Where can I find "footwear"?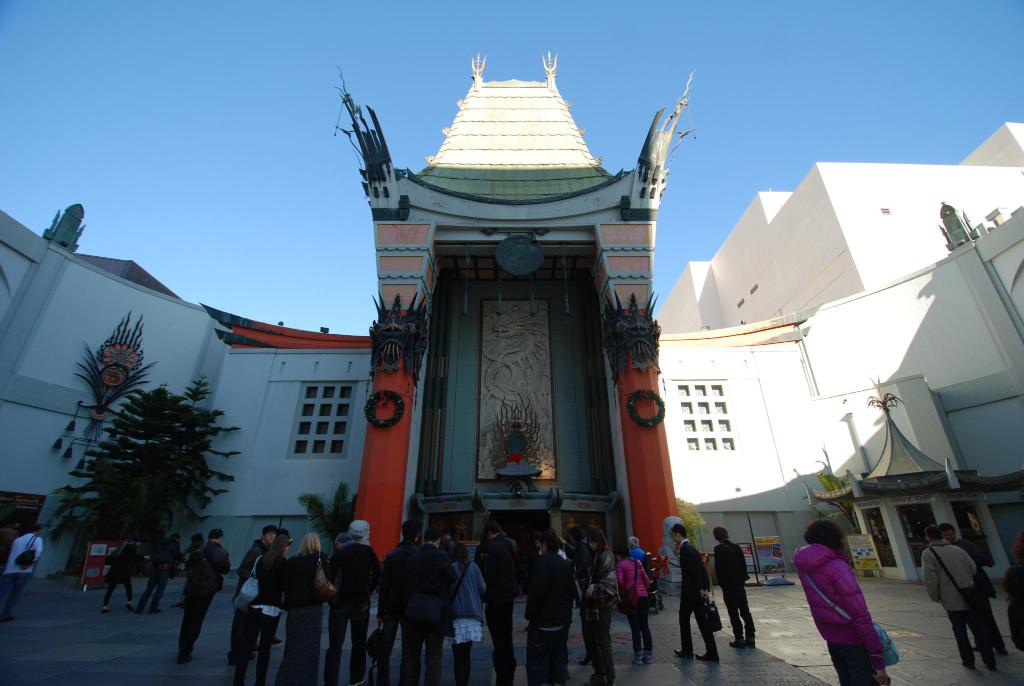
You can find it at select_region(579, 653, 589, 665).
